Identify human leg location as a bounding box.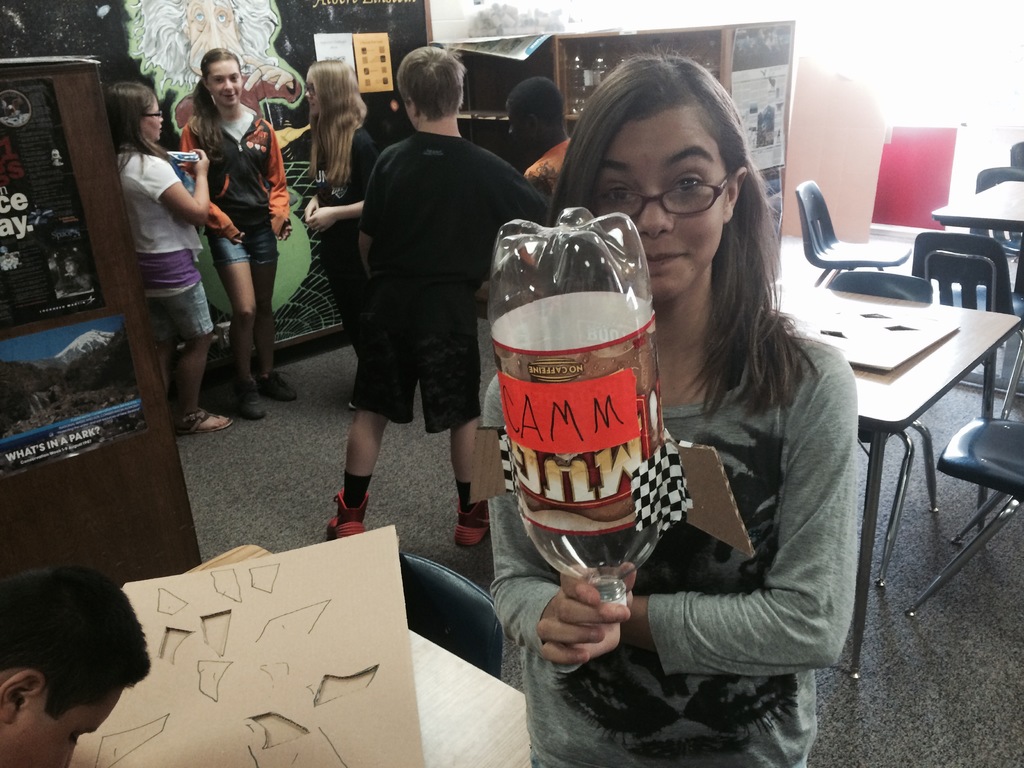
[x1=228, y1=237, x2=260, y2=421].
